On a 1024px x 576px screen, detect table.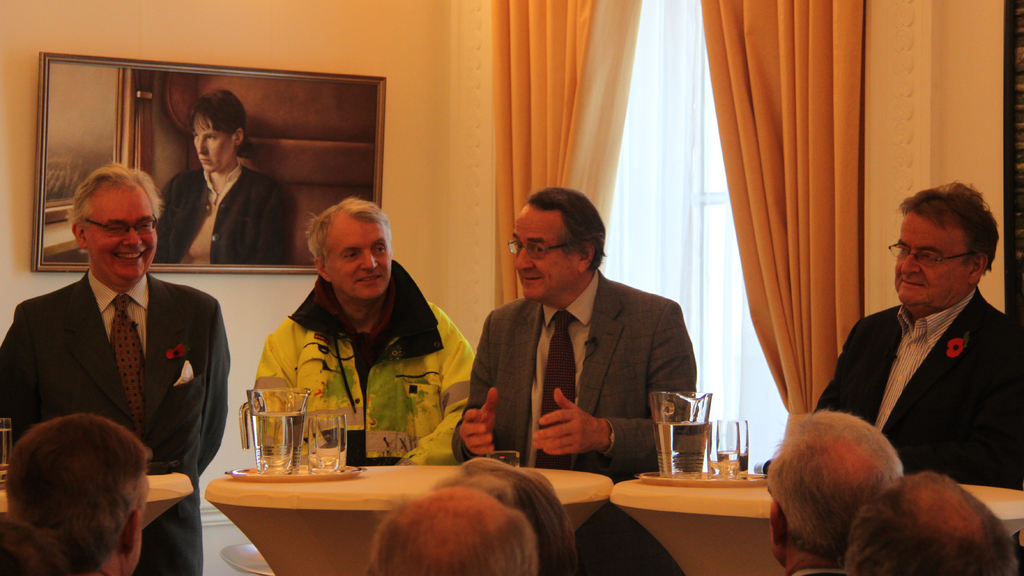
609:472:1023:575.
